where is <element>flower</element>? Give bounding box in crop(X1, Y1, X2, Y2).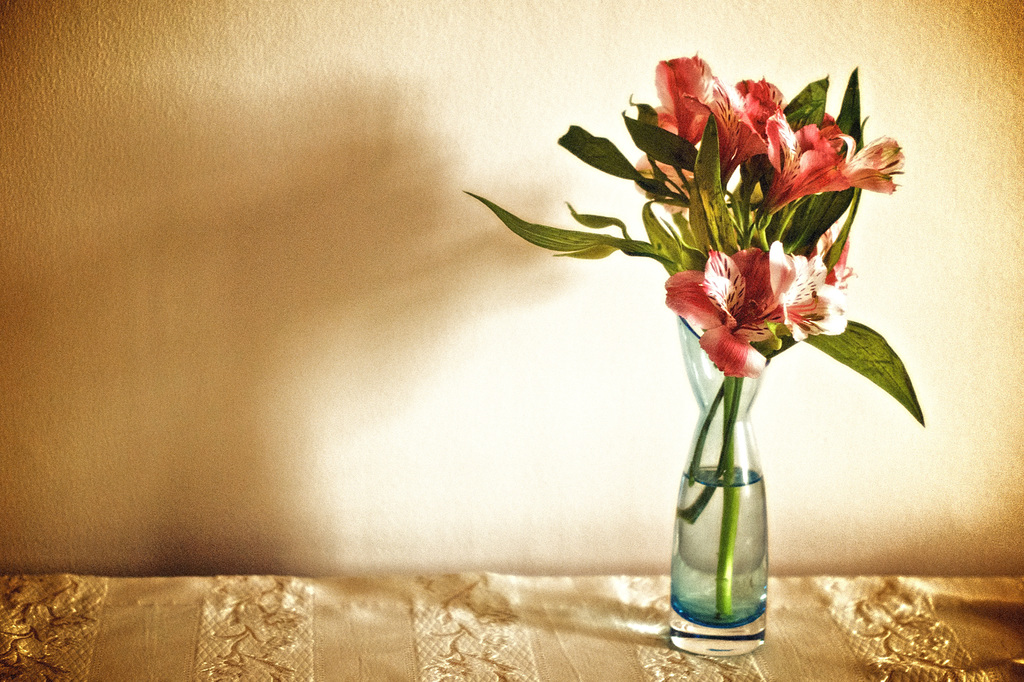
crop(628, 52, 727, 149).
